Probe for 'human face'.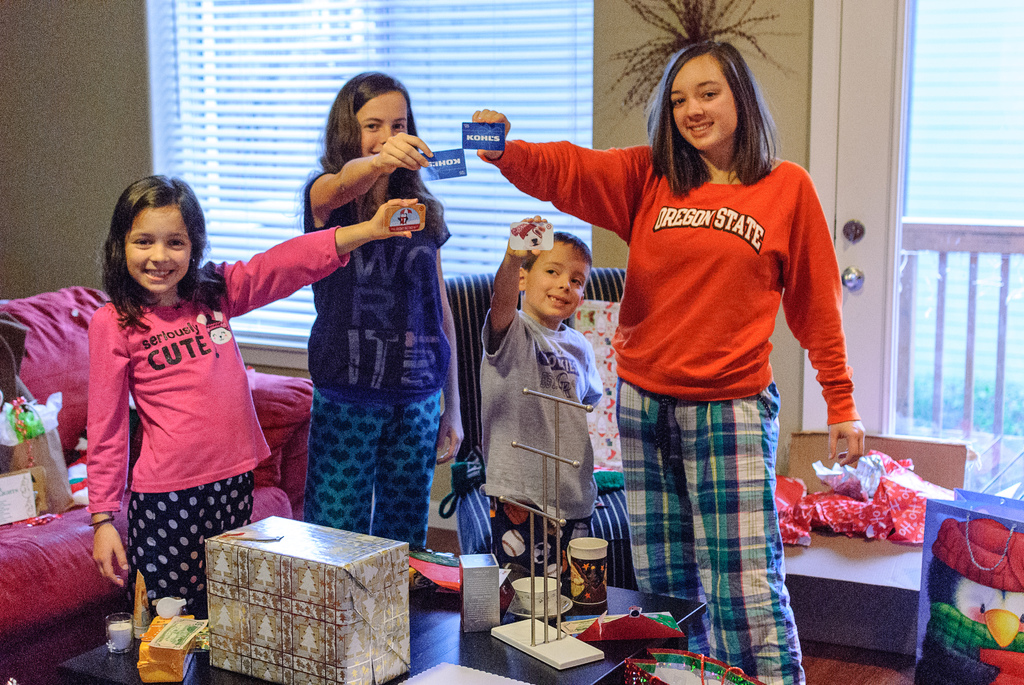
Probe result: Rect(670, 56, 740, 152).
